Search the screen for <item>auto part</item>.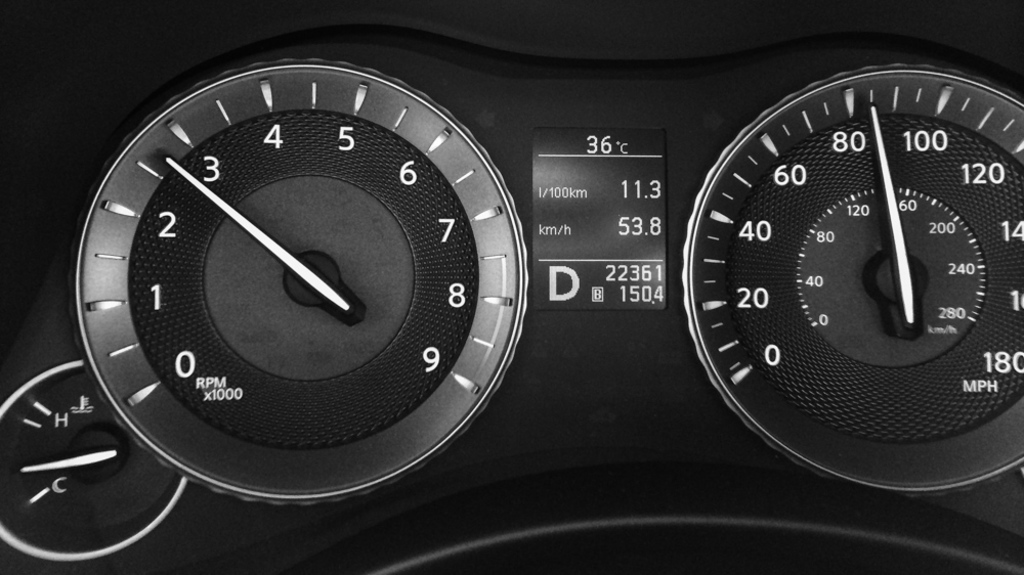
Found at rect(1, 0, 1023, 560).
